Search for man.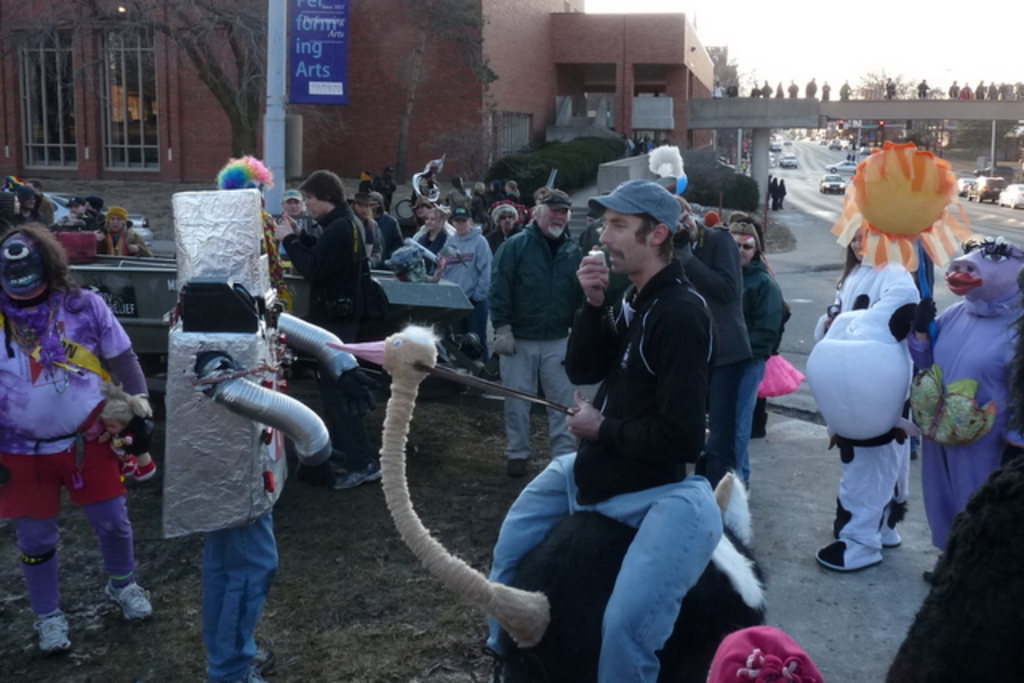
Found at Rect(101, 205, 141, 259).
